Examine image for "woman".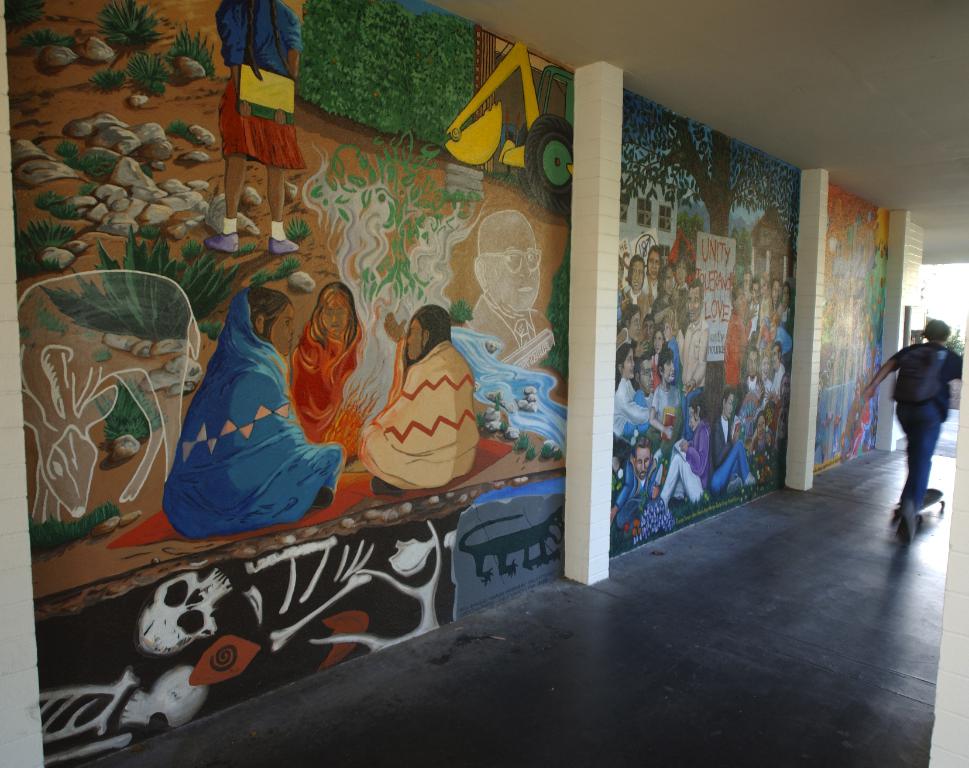
Examination result: [x1=660, y1=391, x2=710, y2=503].
